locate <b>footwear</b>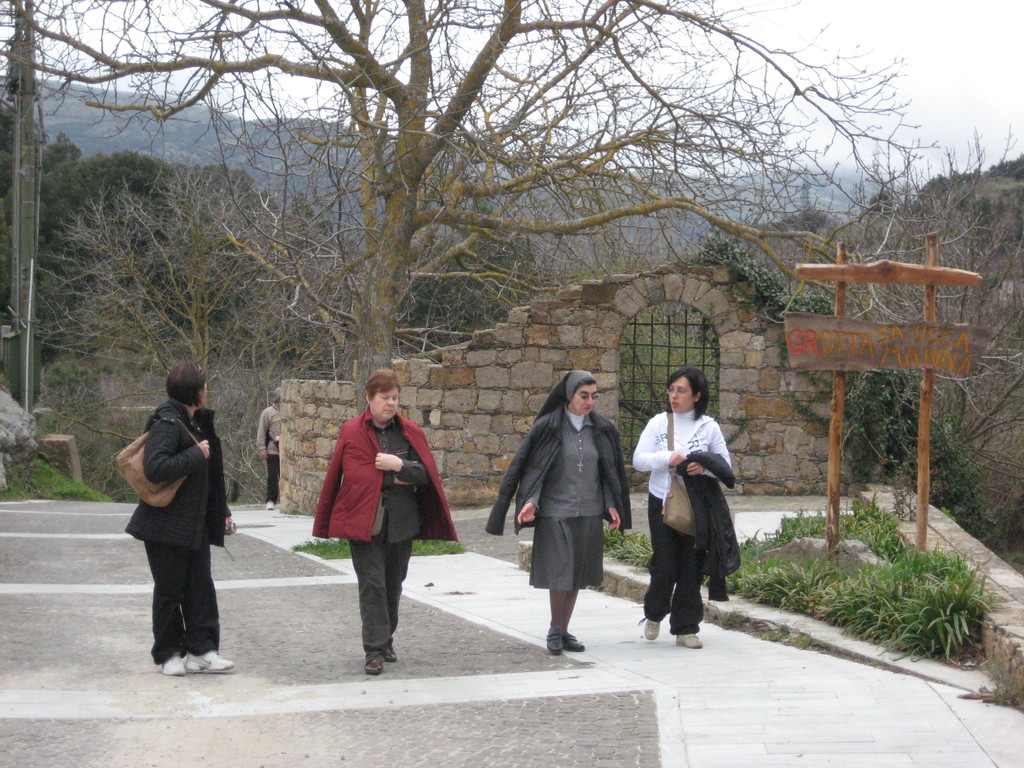
region(545, 625, 561, 651)
